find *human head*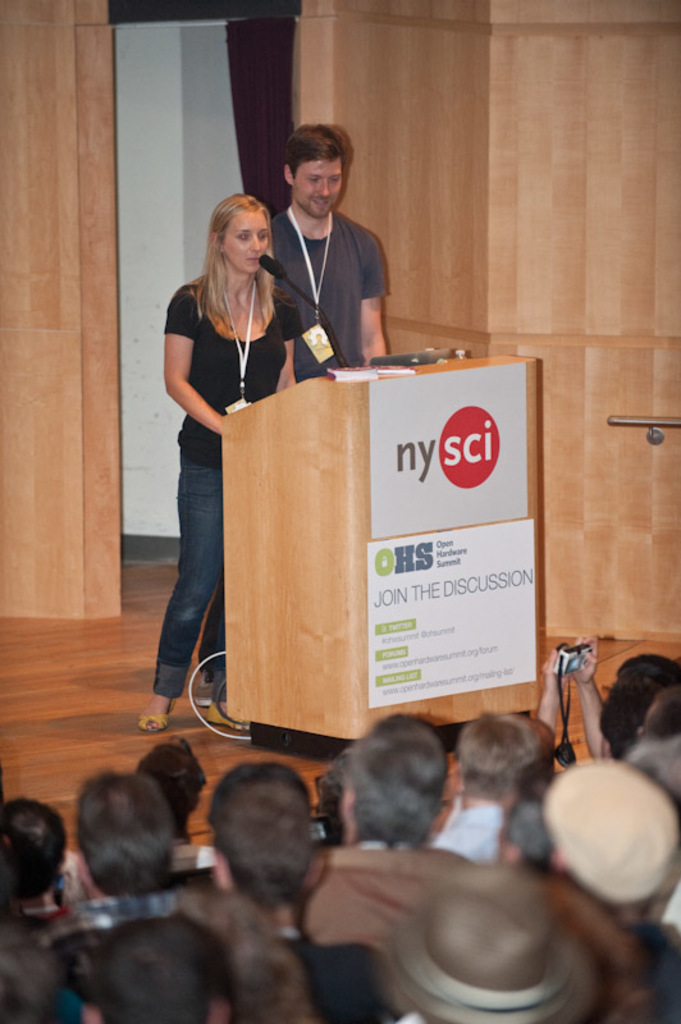
<bbox>280, 123, 347, 221</bbox>
